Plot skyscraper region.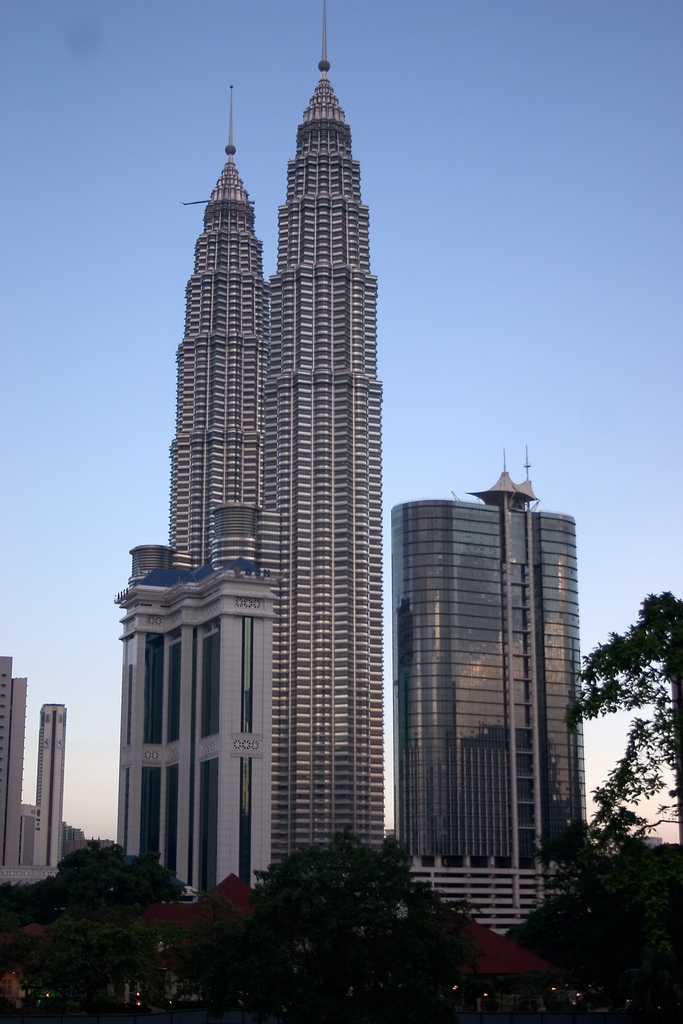
Plotted at bbox(0, 657, 26, 888).
